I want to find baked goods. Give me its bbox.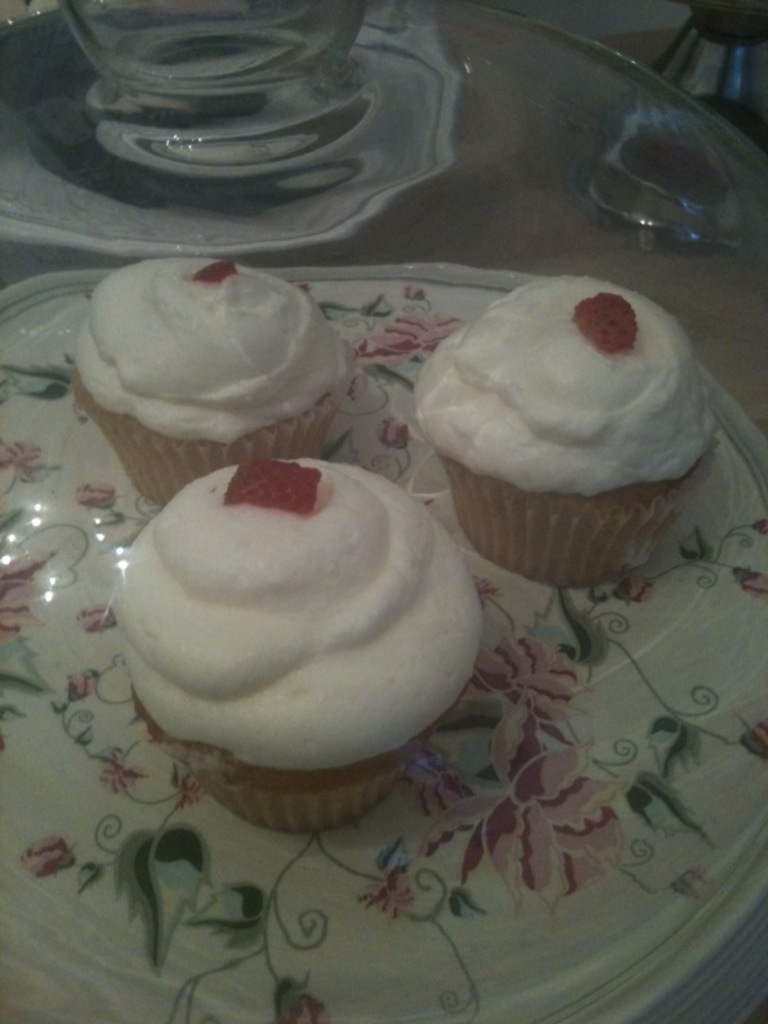
pyautogui.locateOnScreen(108, 453, 489, 838).
